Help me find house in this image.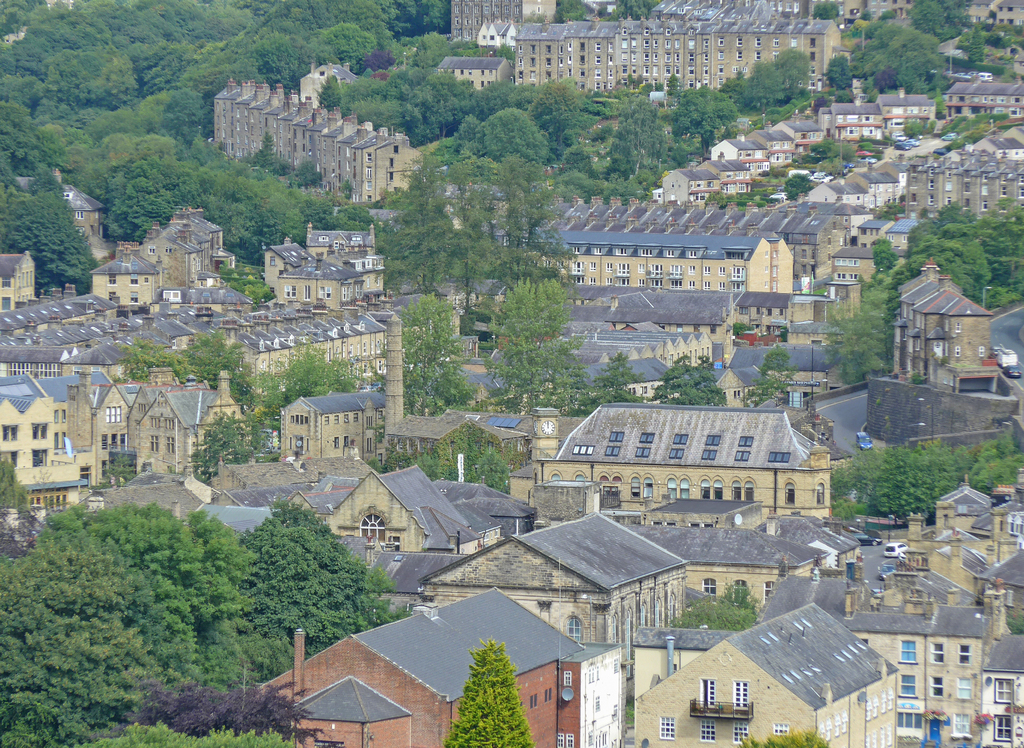
Found it: (left=252, top=583, right=587, bottom=747).
